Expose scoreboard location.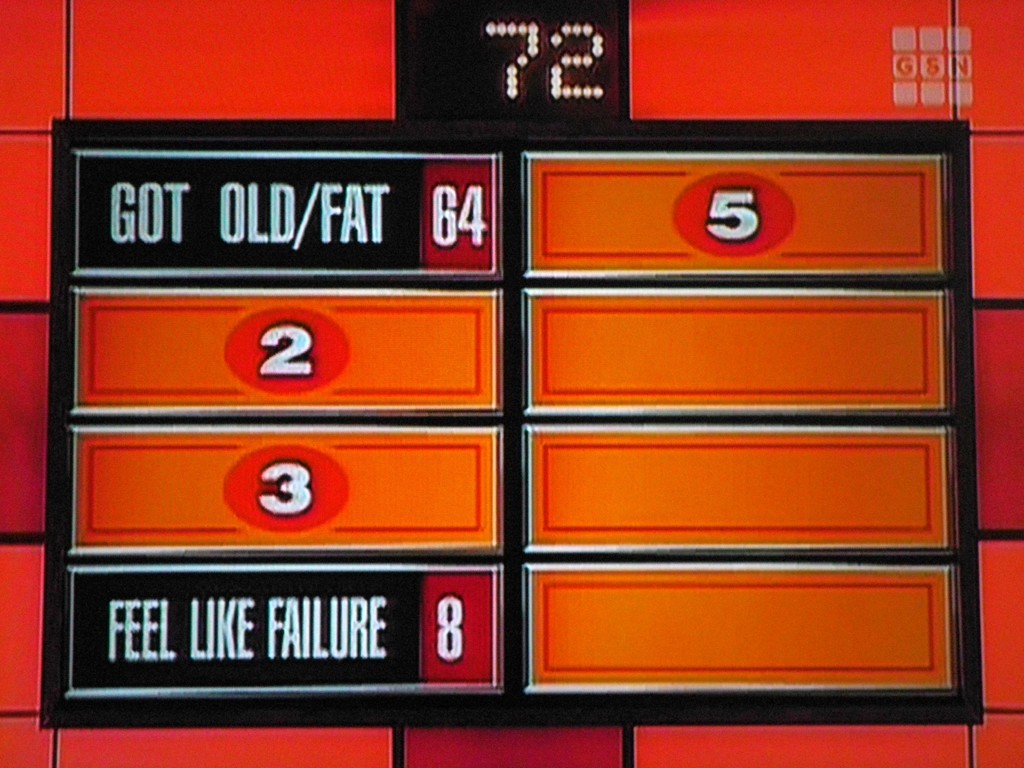
Exposed at select_region(35, 1, 991, 730).
